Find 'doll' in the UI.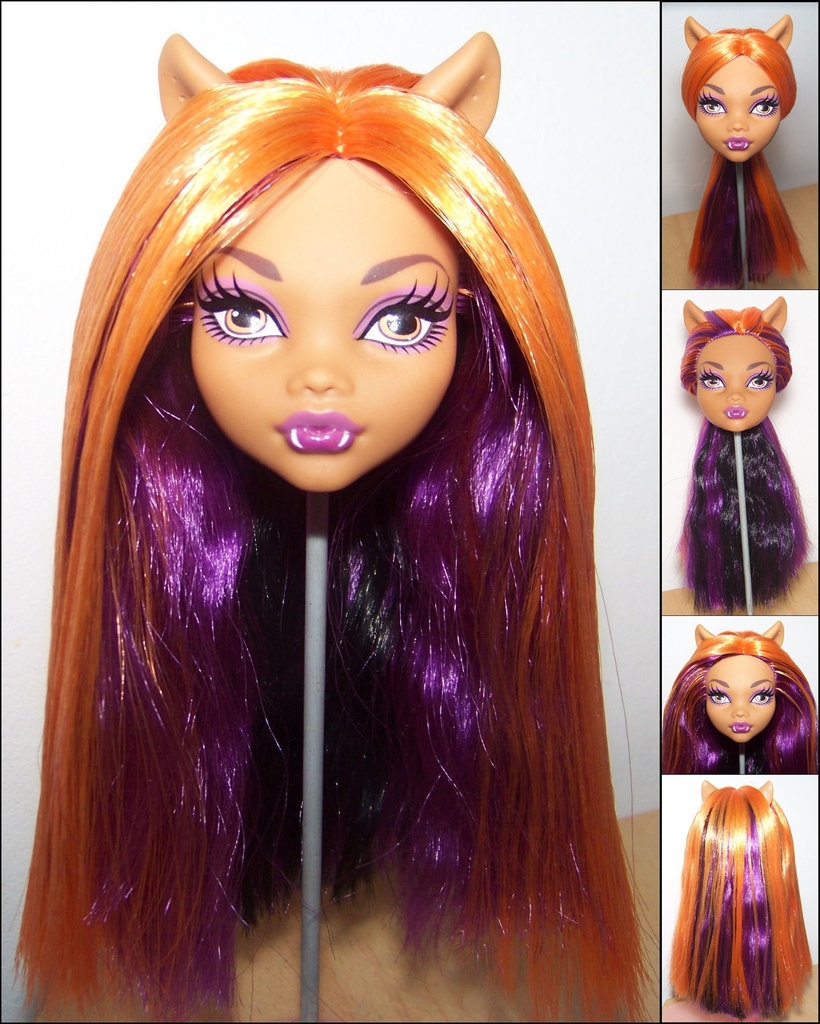
UI element at pyautogui.locateOnScreen(665, 778, 819, 1008).
